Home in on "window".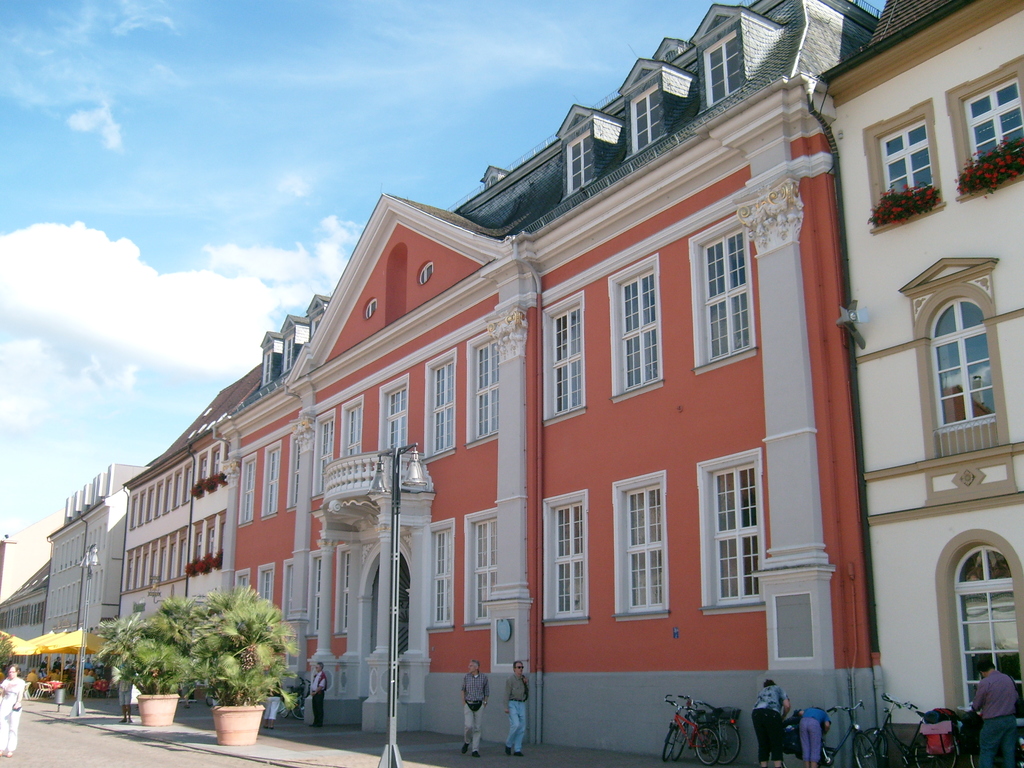
Homed in at {"left": 960, "top": 71, "right": 1023, "bottom": 170}.
